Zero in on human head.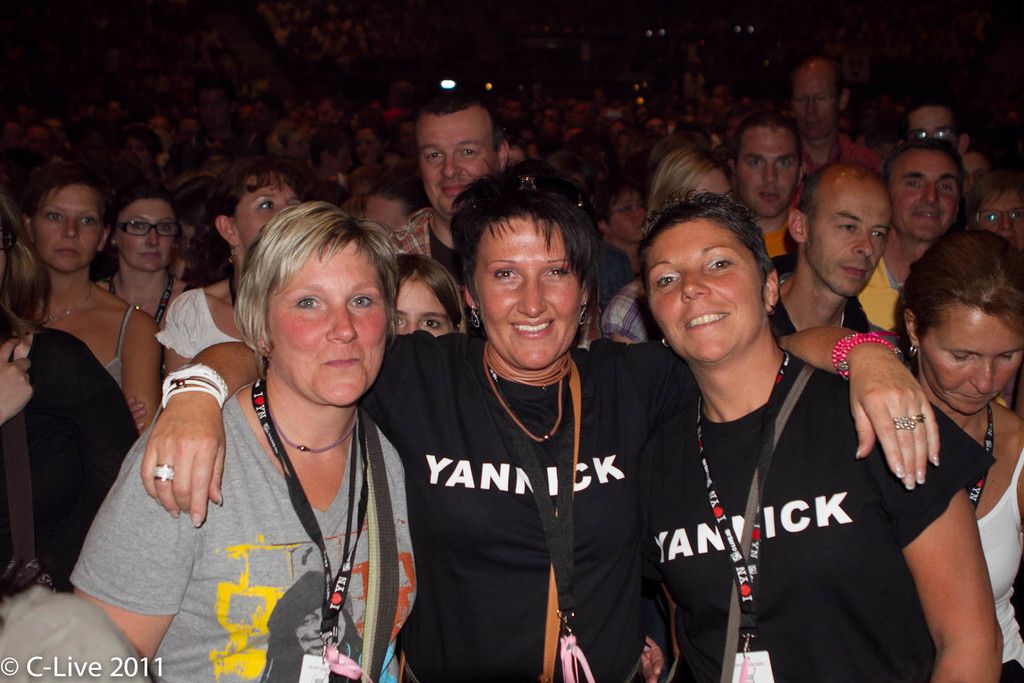
Zeroed in: {"left": 279, "top": 123, "right": 315, "bottom": 161}.
